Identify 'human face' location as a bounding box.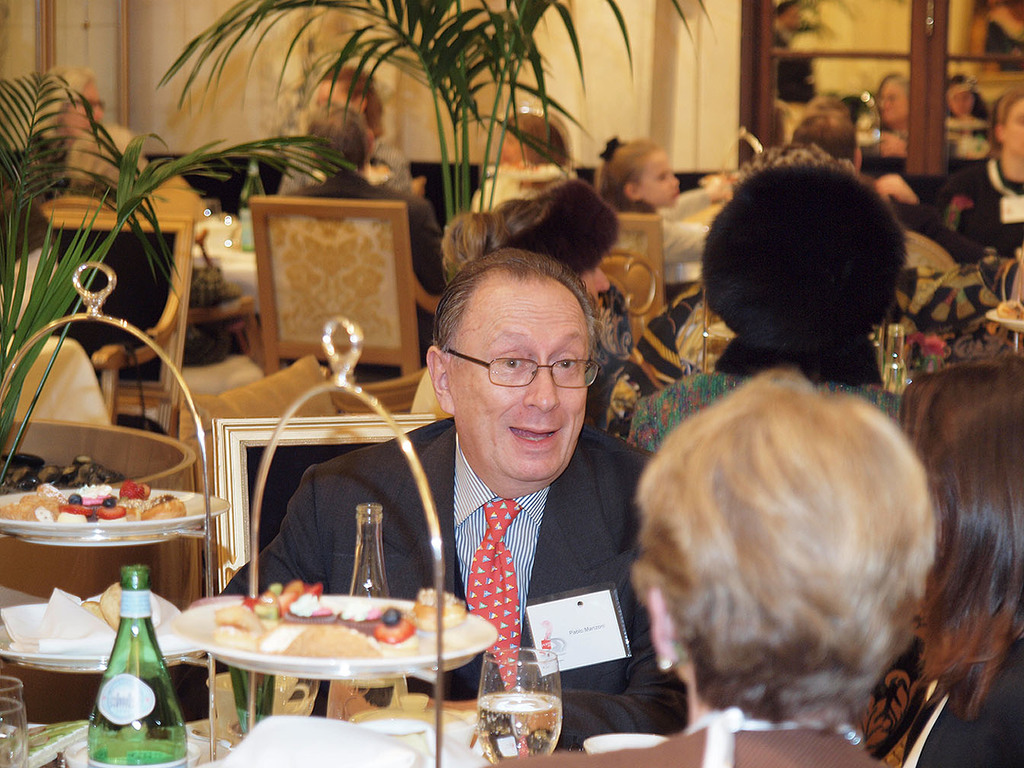
Rect(69, 80, 101, 139).
